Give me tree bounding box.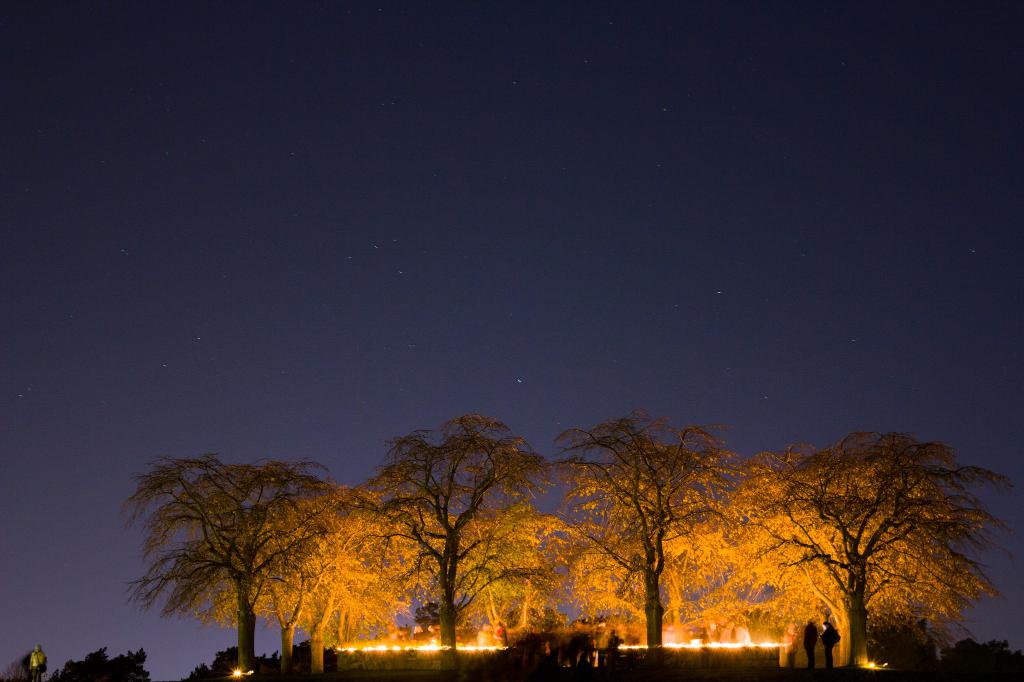
<box>246,479,440,681</box>.
